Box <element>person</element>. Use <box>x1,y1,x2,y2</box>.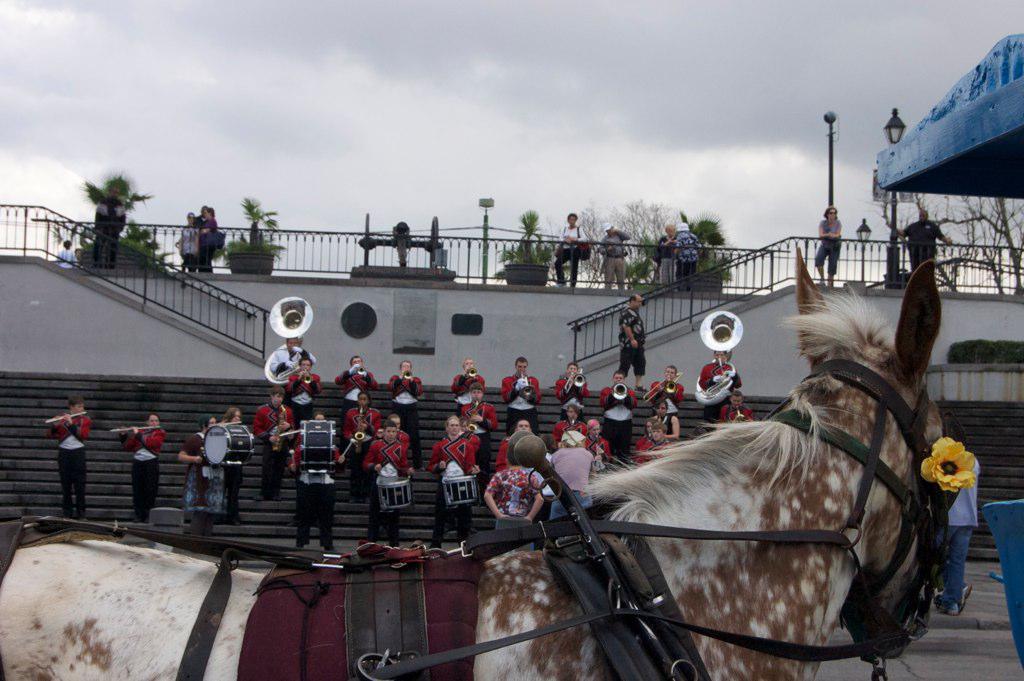
<box>182,406,232,537</box>.
